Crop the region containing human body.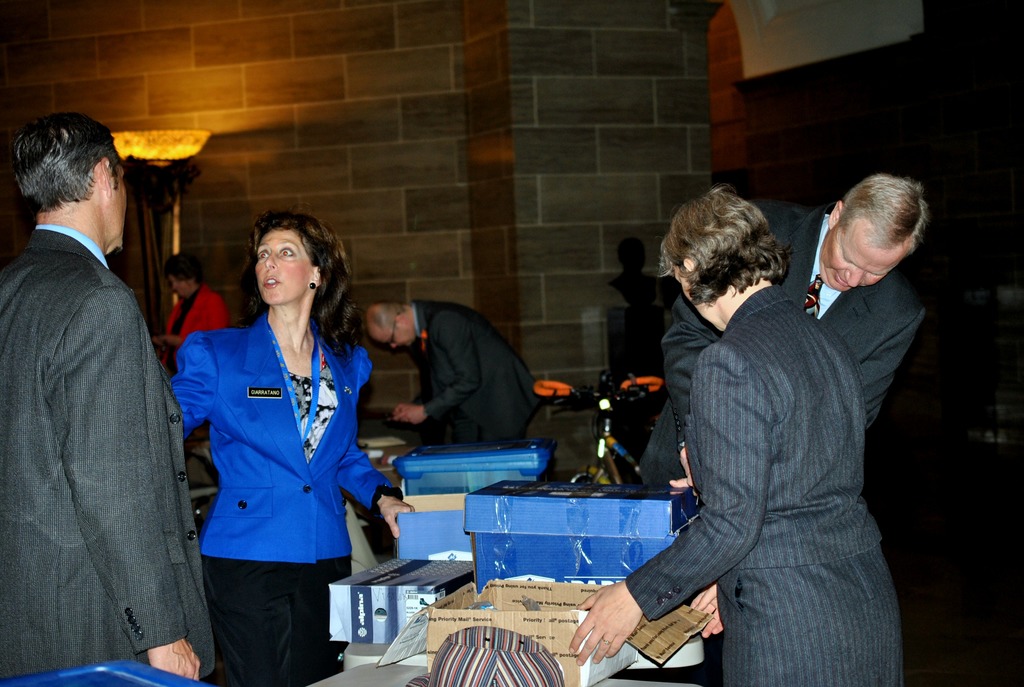
Crop region: 170/209/406/684.
